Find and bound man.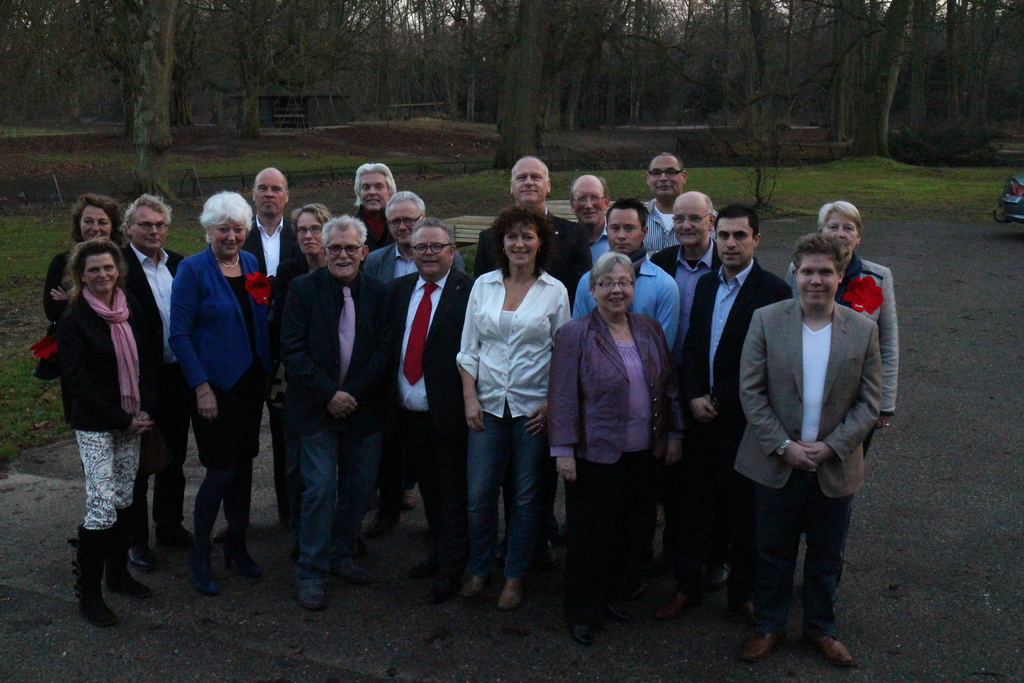
Bound: 622, 147, 723, 585.
